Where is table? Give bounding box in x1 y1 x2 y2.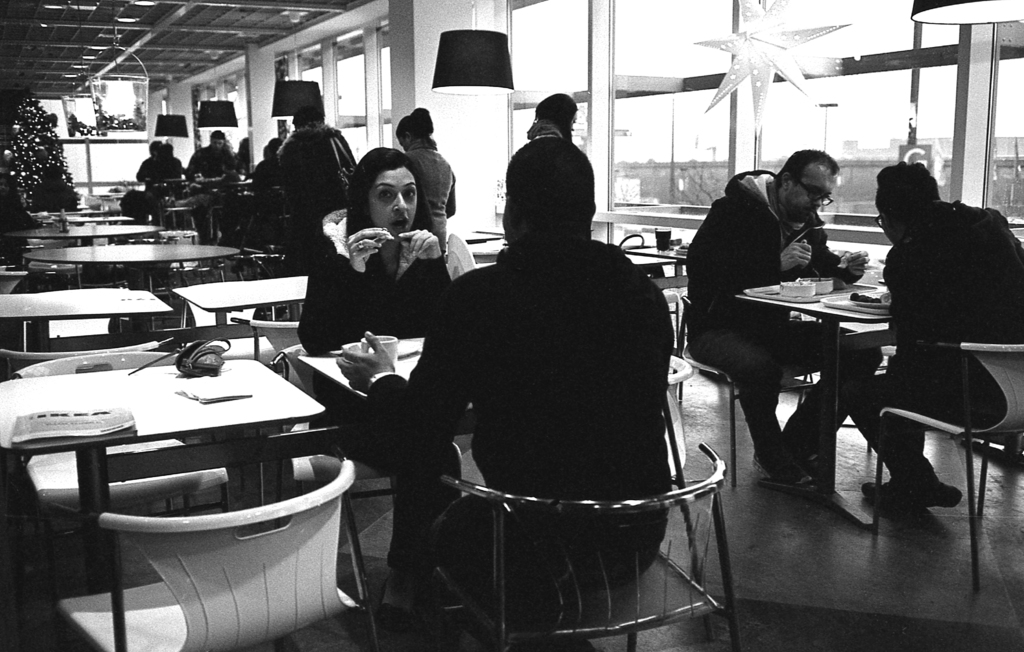
733 284 906 534.
